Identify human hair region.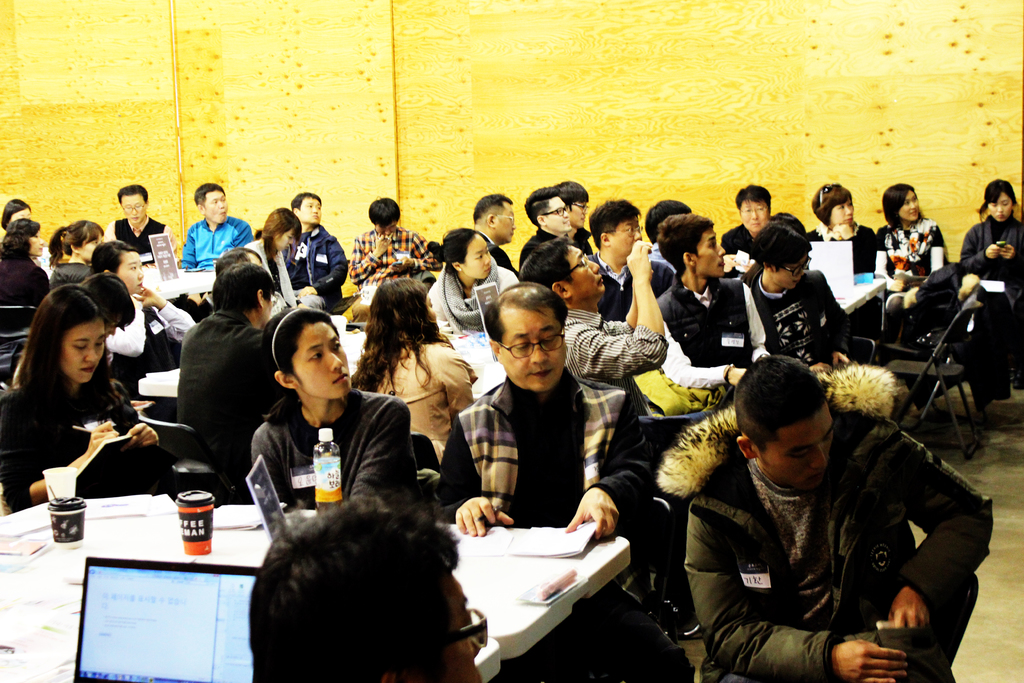
Region: 733 185 776 222.
